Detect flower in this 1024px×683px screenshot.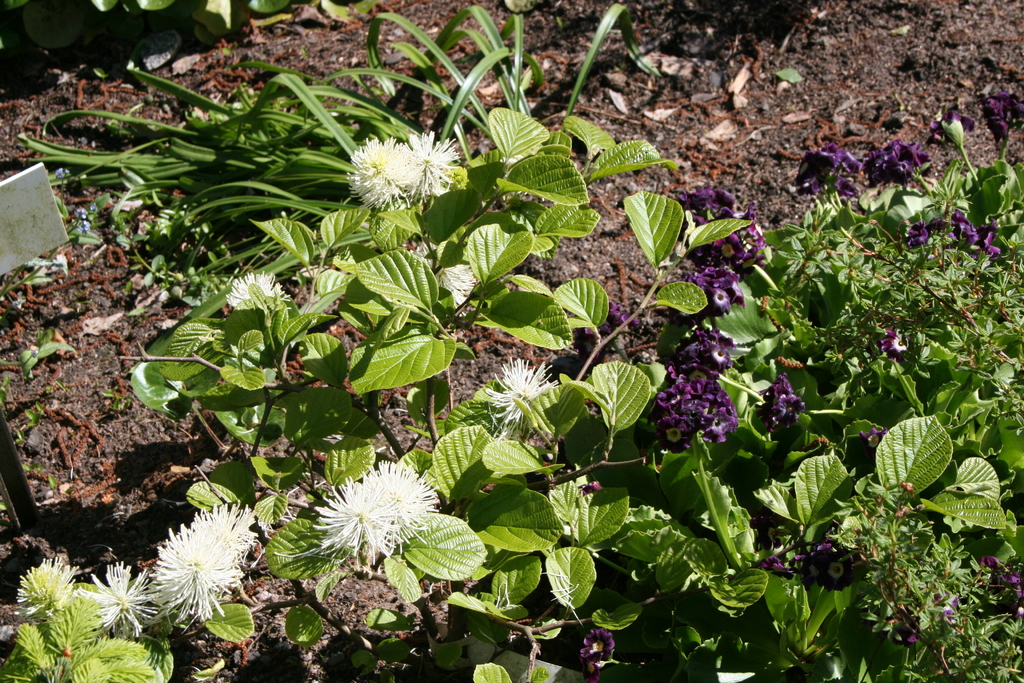
Detection: pyautogui.locateOnScreen(188, 504, 256, 577).
